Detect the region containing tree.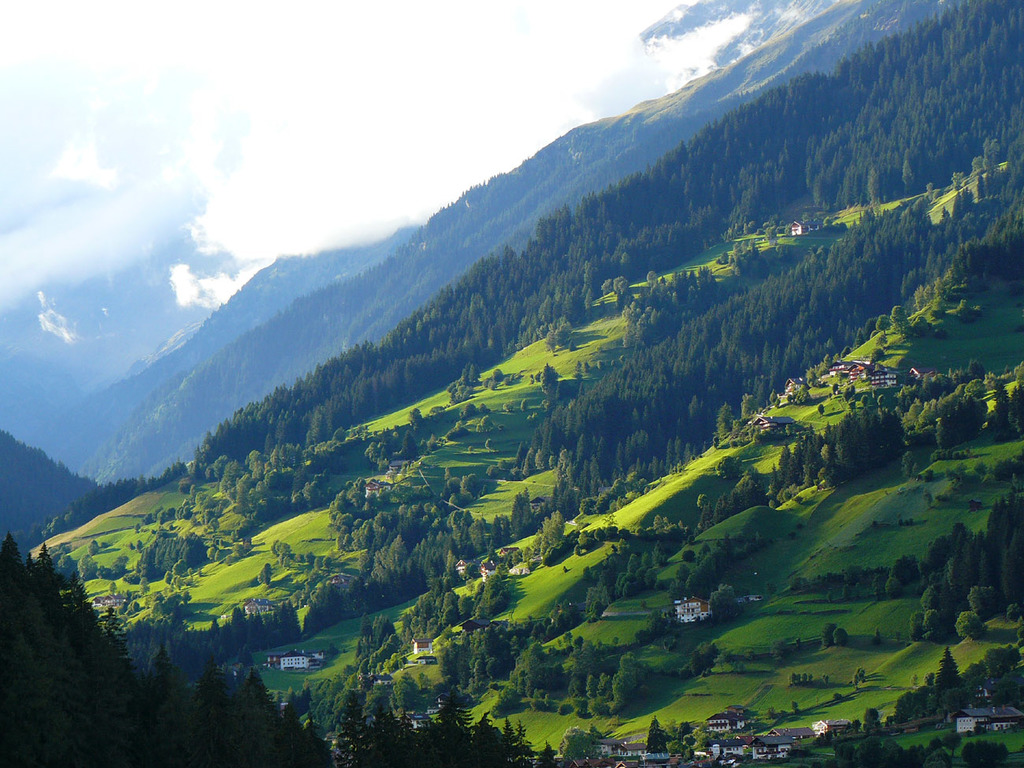
box(543, 326, 555, 351).
